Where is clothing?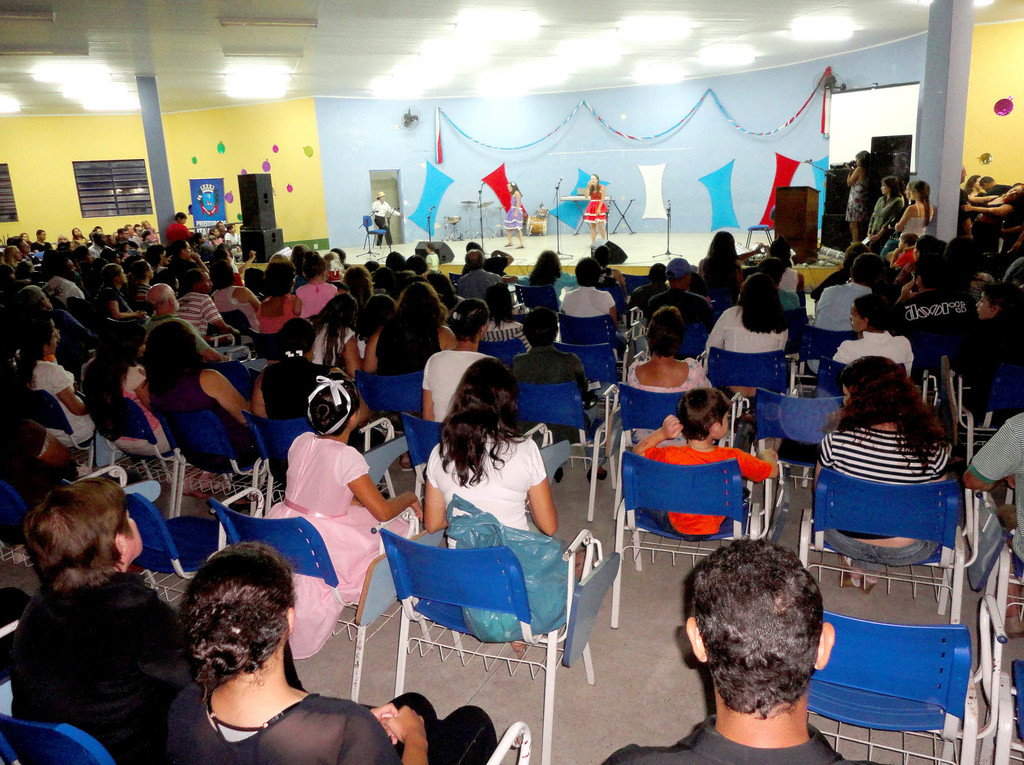
bbox(704, 297, 804, 403).
